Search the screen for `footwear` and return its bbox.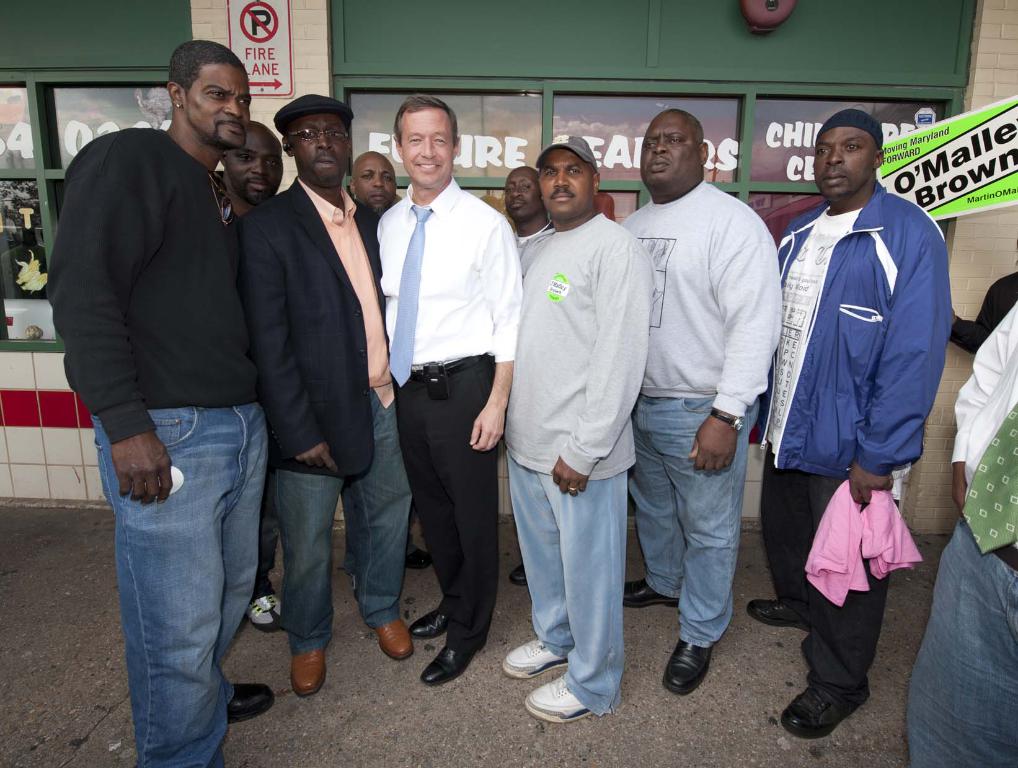
Found: Rect(778, 684, 850, 740).
